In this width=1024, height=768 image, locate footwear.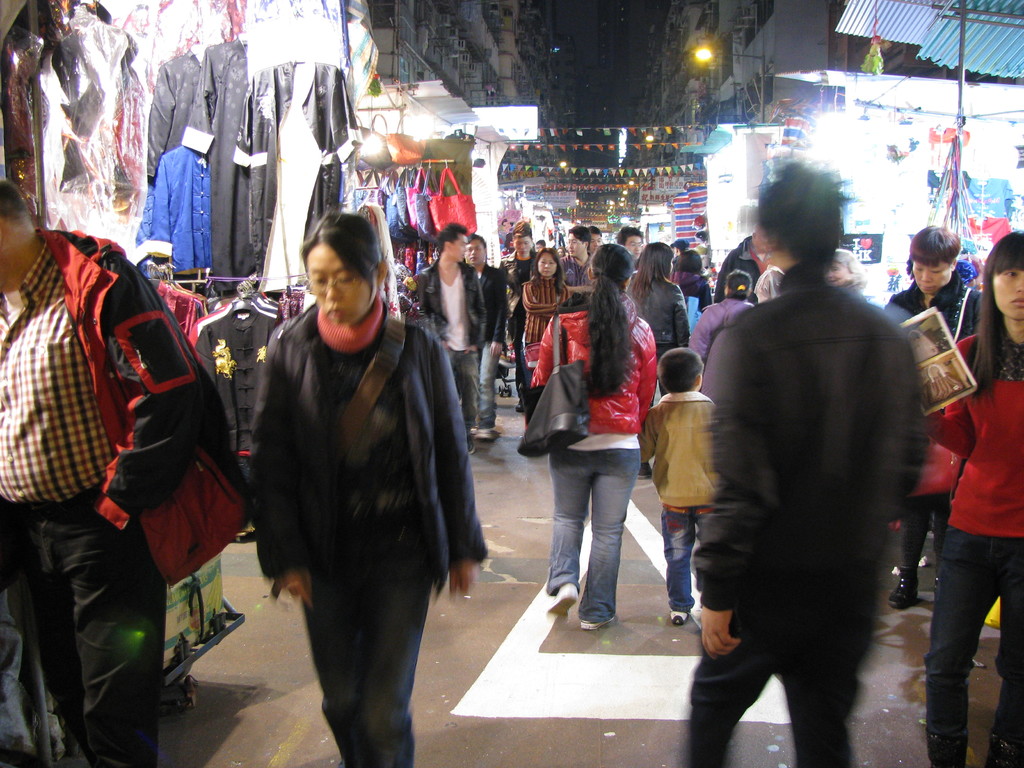
Bounding box: 932, 579, 940, 594.
